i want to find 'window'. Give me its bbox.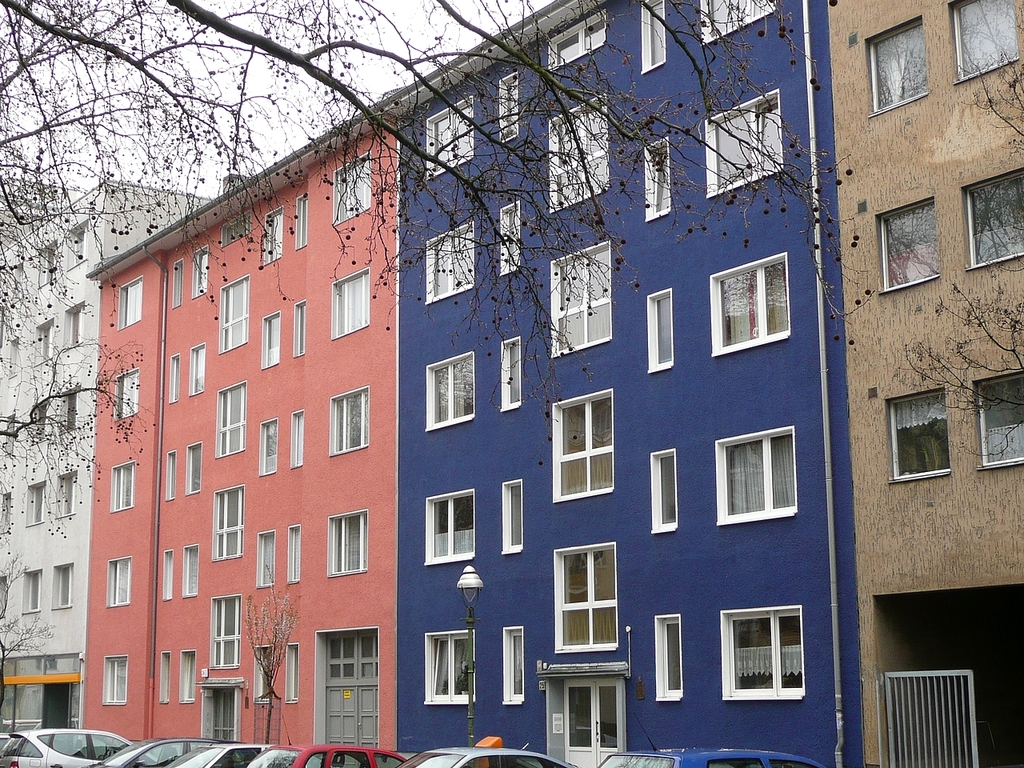
955/0/1021/75.
